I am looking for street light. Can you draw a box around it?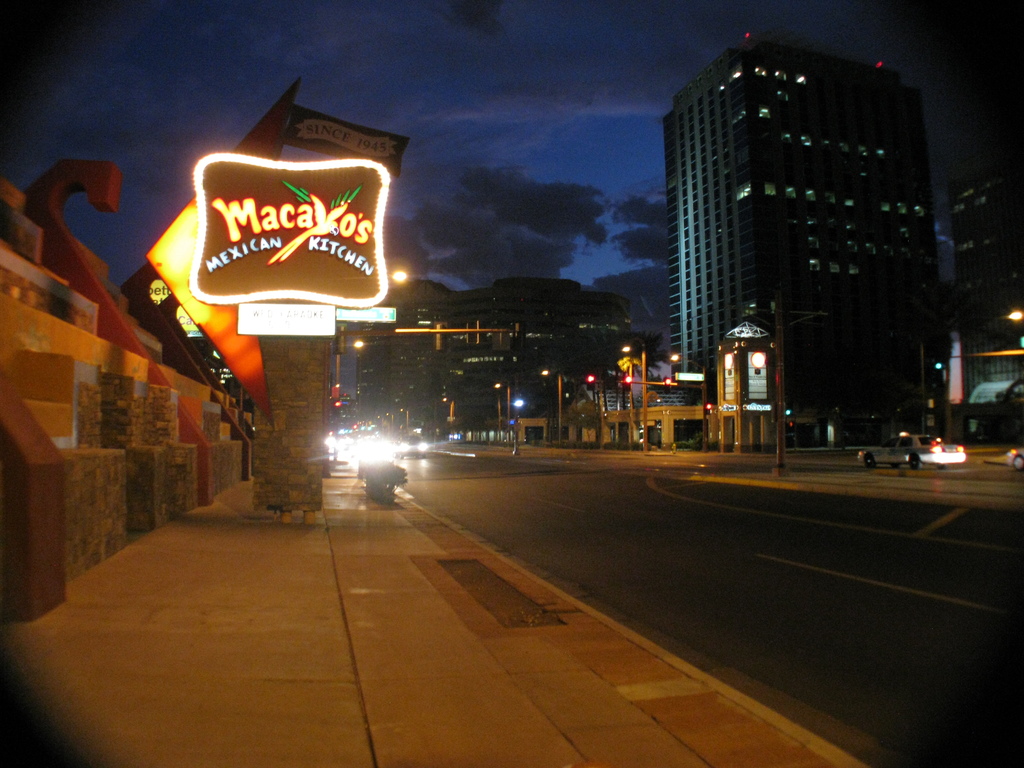
Sure, the bounding box is locate(540, 364, 559, 440).
